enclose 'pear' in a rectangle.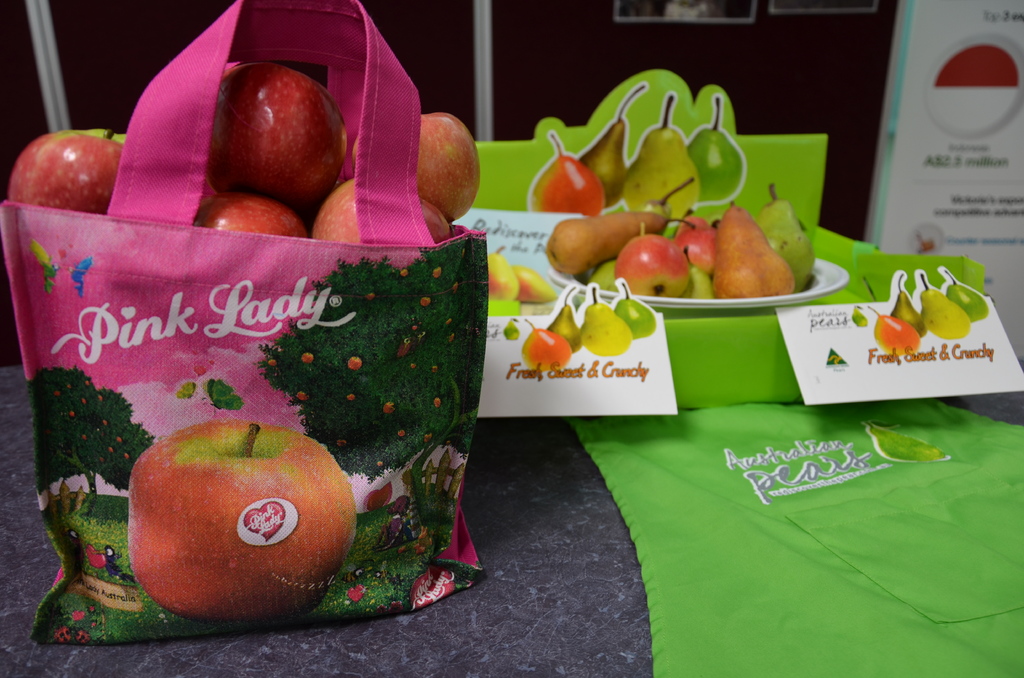
box(548, 301, 584, 350).
